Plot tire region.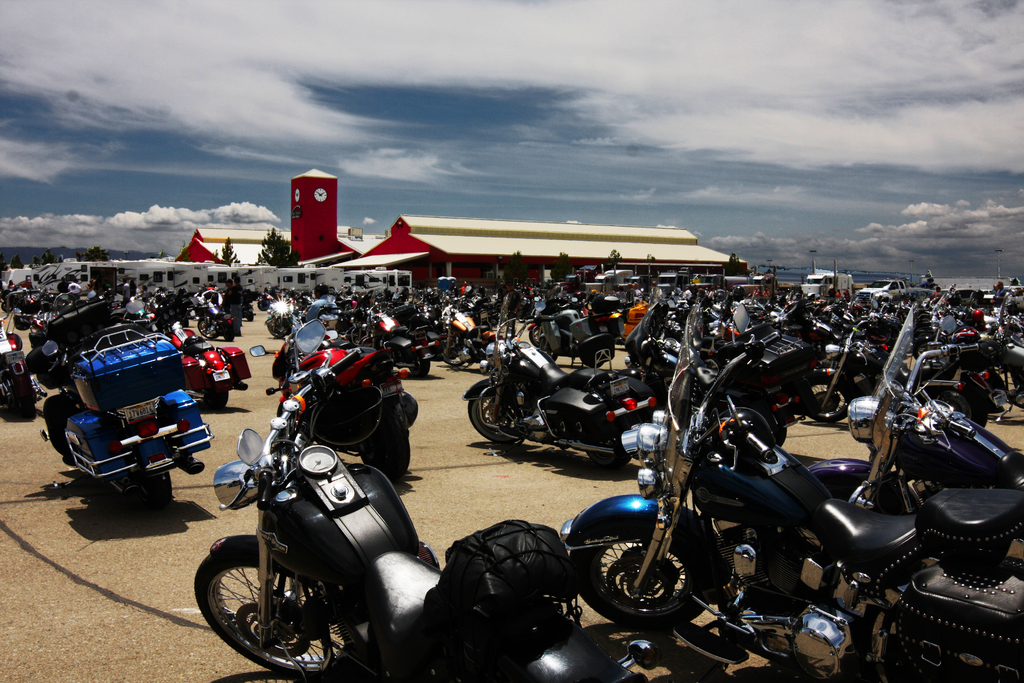
Plotted at locate(195, 533, 346, 677).
